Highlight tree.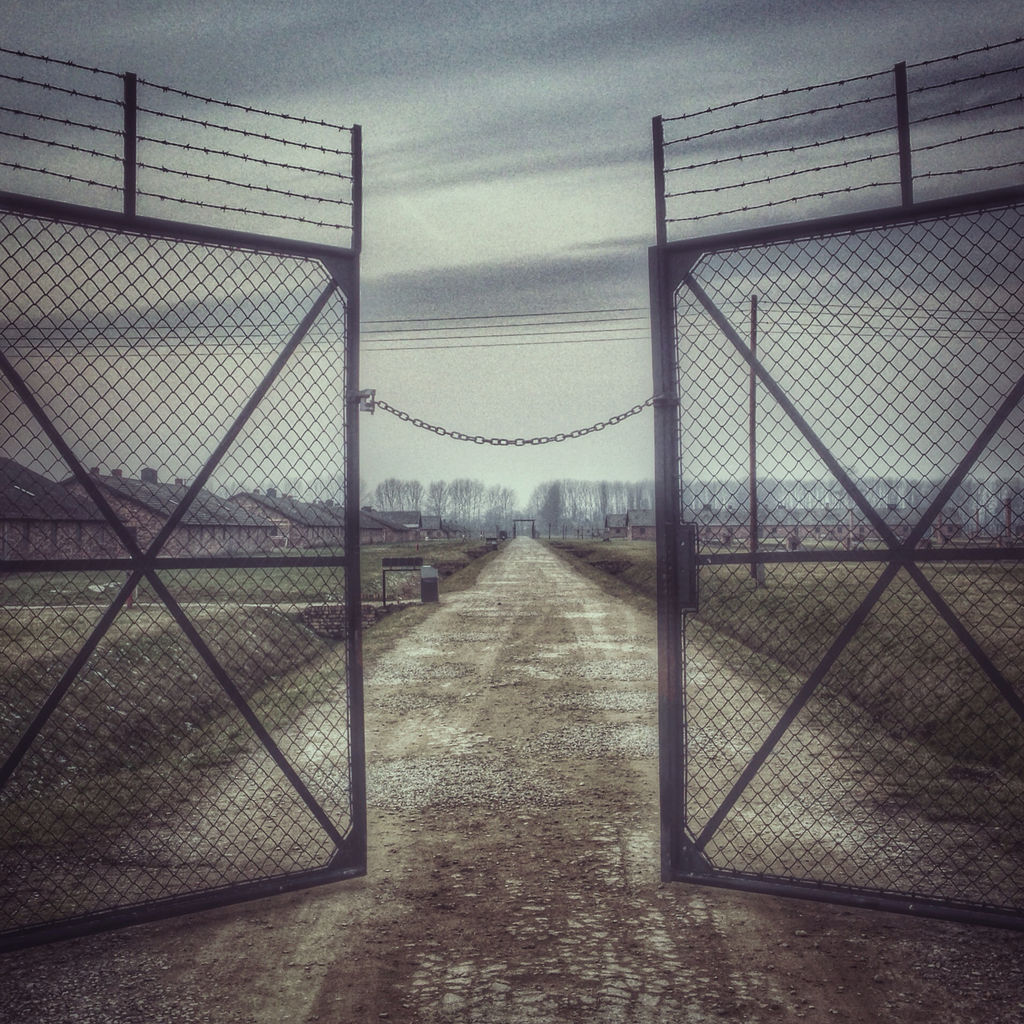
Highlighted region: l=405, t=477, r=428, b=519.
